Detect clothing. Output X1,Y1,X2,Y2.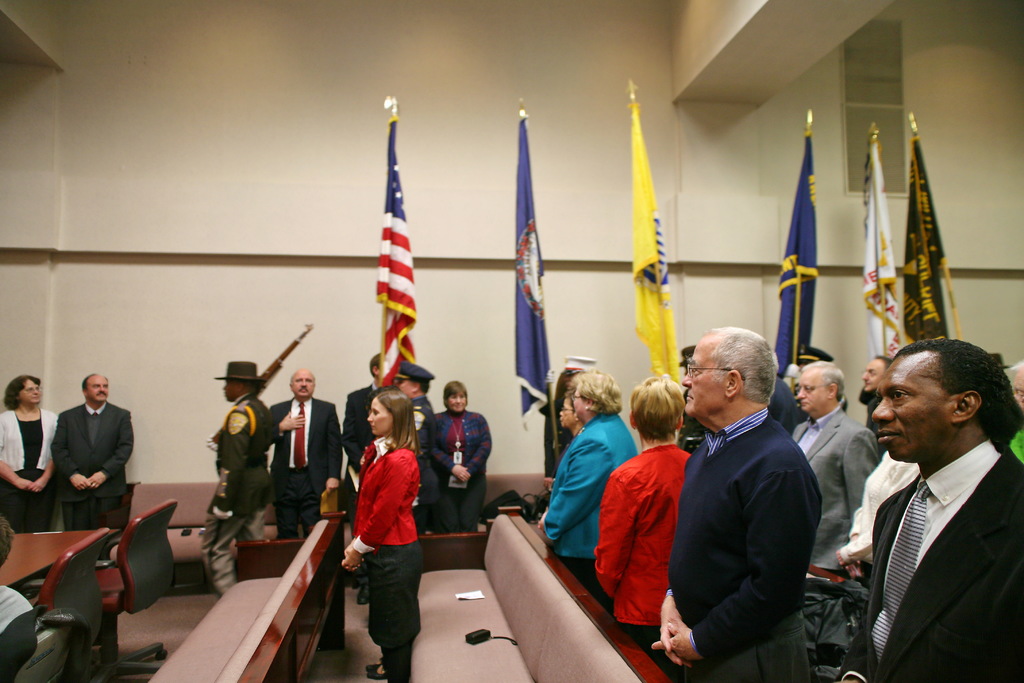
267,394,342,538.
